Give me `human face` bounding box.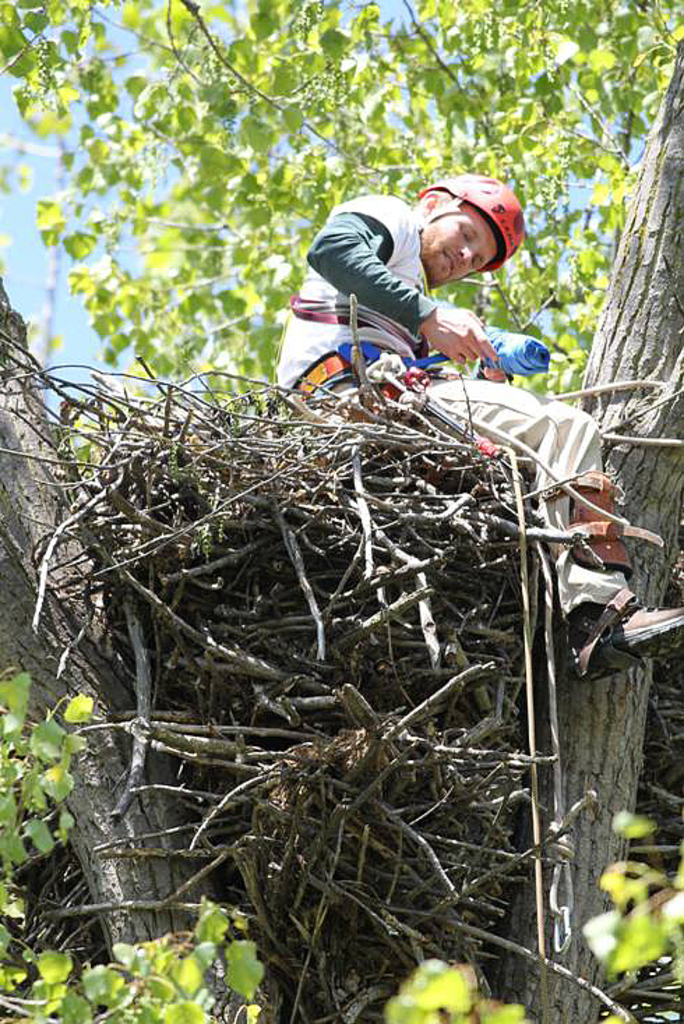
(left=422, top=213, right=487, bottom=285).
